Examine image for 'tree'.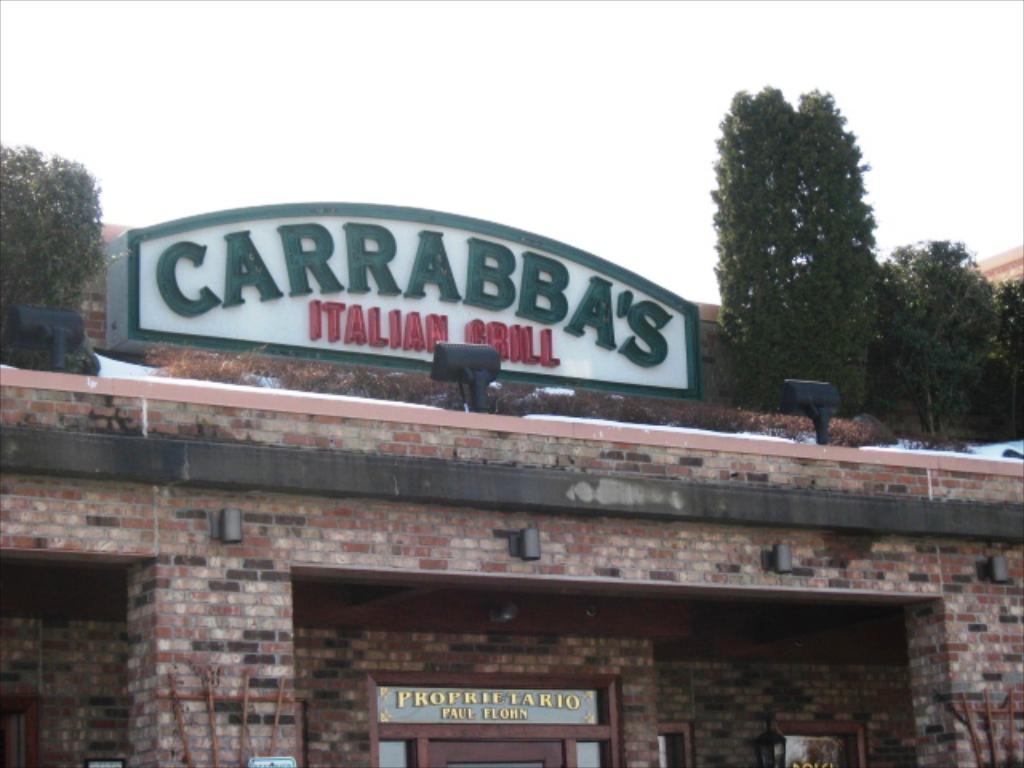
Examination result: {"x1": 0, "y1": 138, "x2": 104, "y2": 379}.
